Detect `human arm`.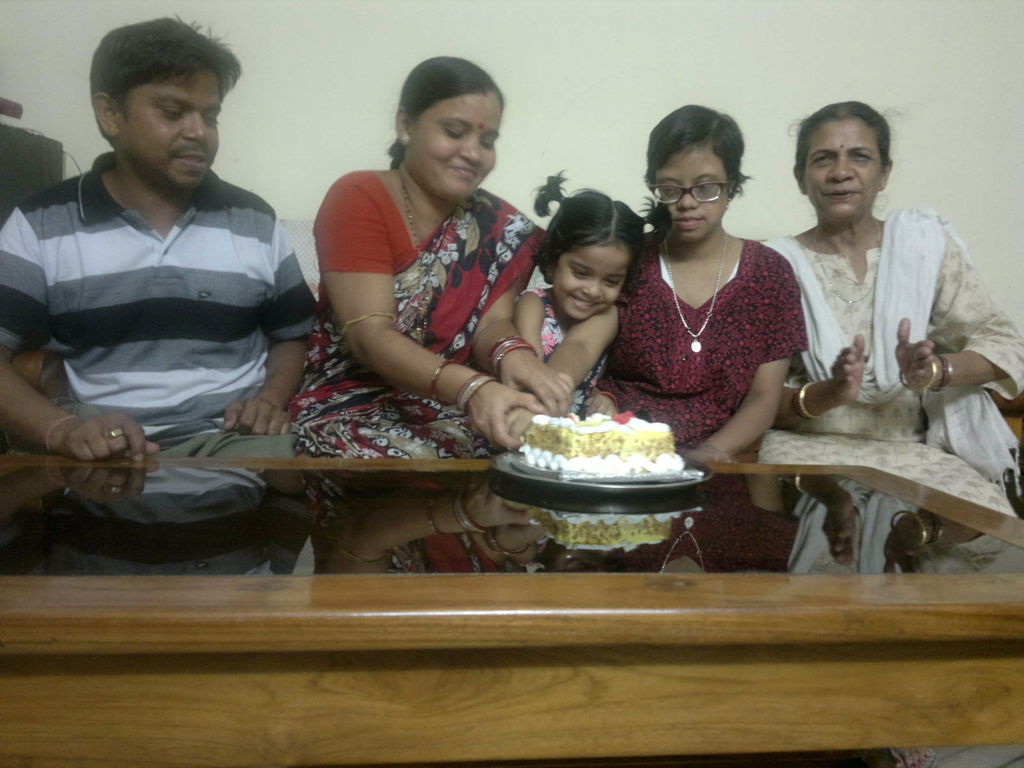
Detected at {"left": 225, "top": 209, "right": 313, "bottom": 436}.
